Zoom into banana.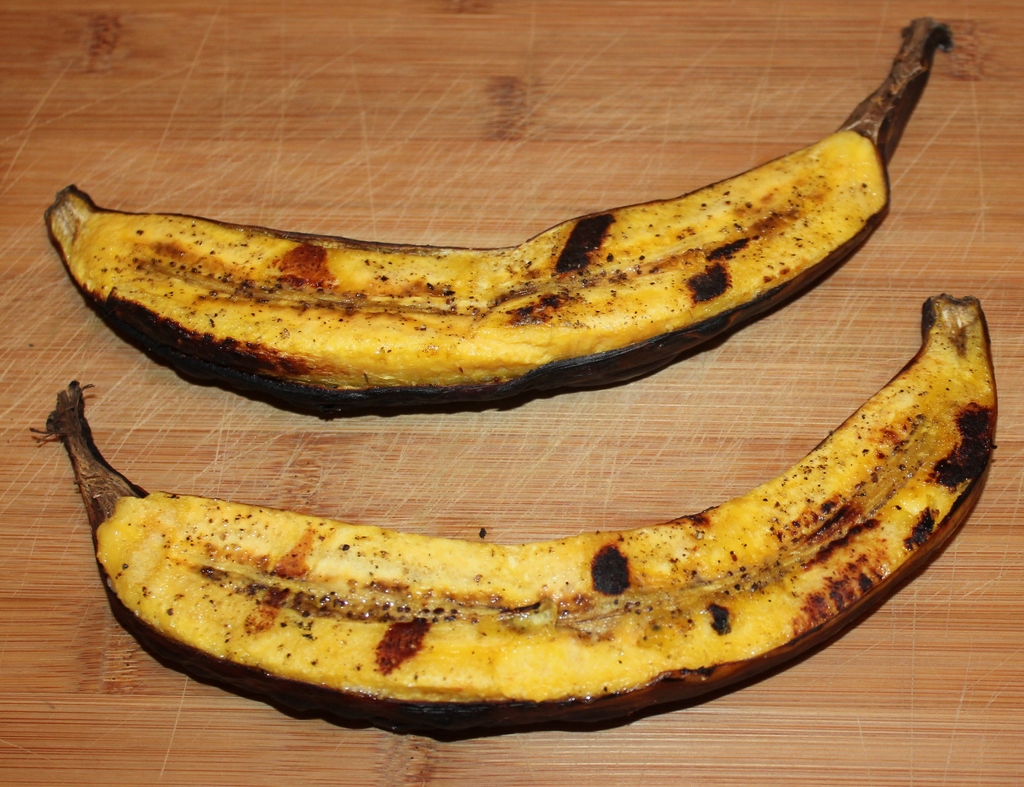
Zoom target: l=41, t=296, r=998, b=733.
